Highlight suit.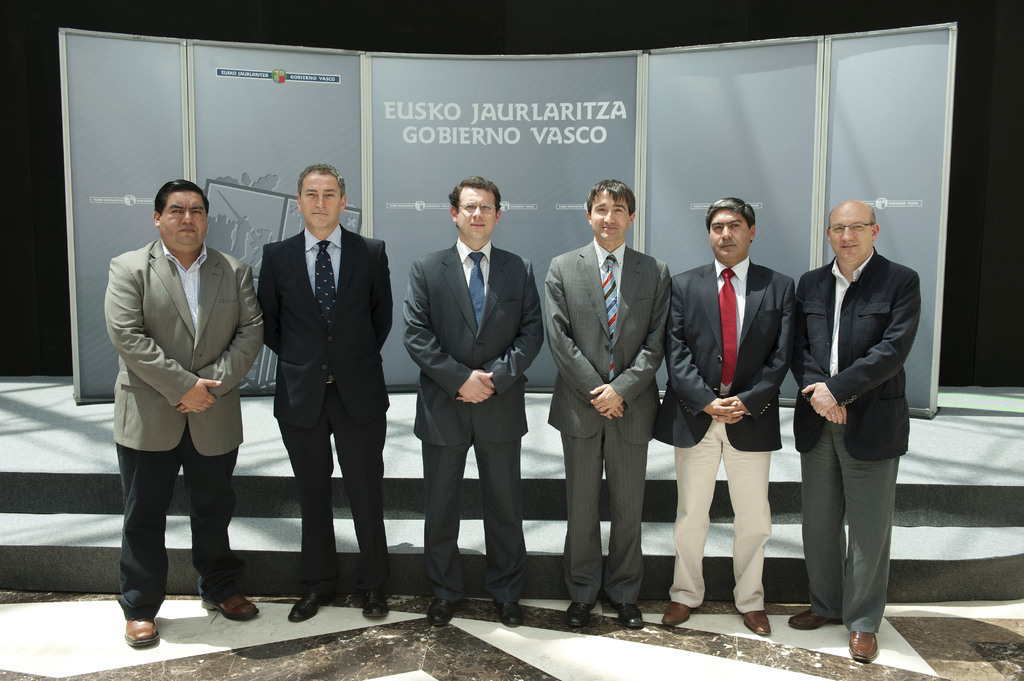
Highlighted region: pyautogui.locateOnScreen(257, 227, 394, 591).
